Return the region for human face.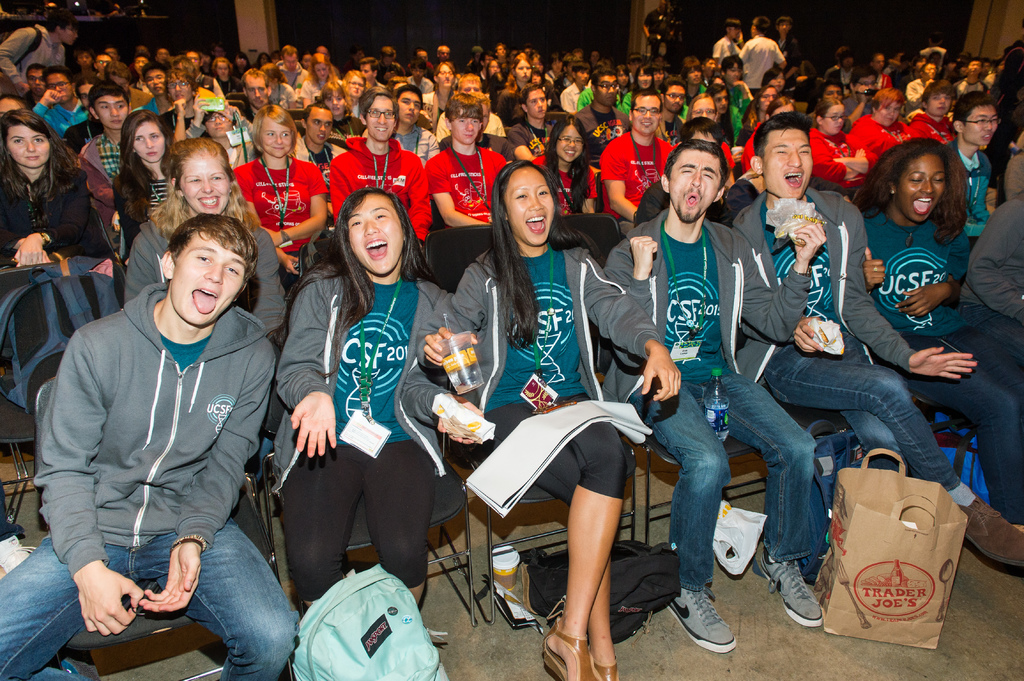
BBox(8, 125, 48, 168).
